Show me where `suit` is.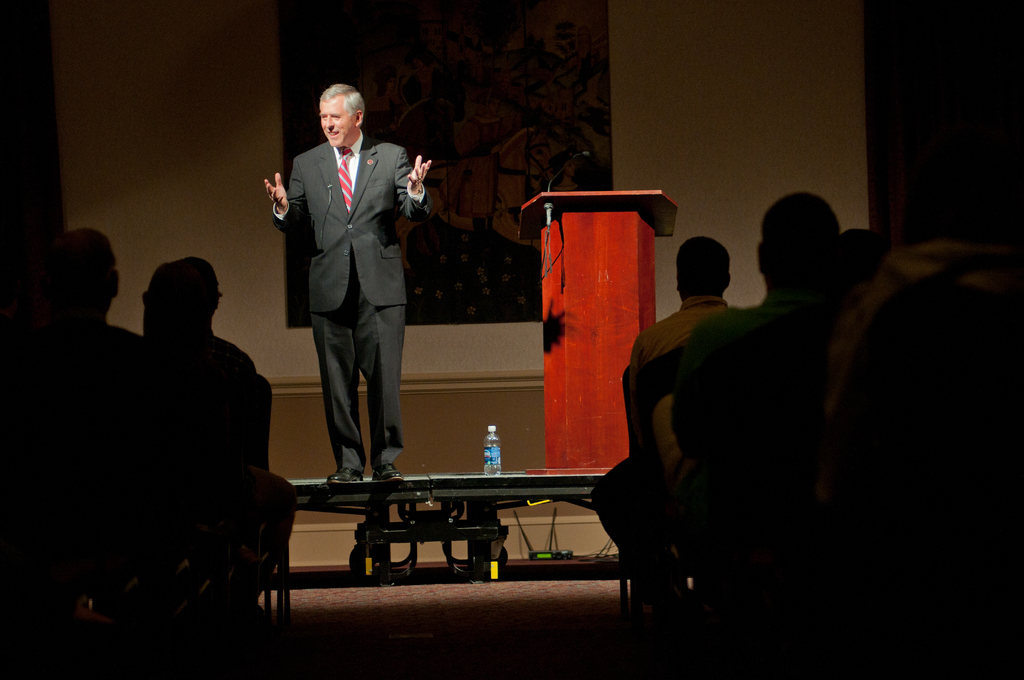
`suit` is at bbox=[273, 90, 428, 499].
